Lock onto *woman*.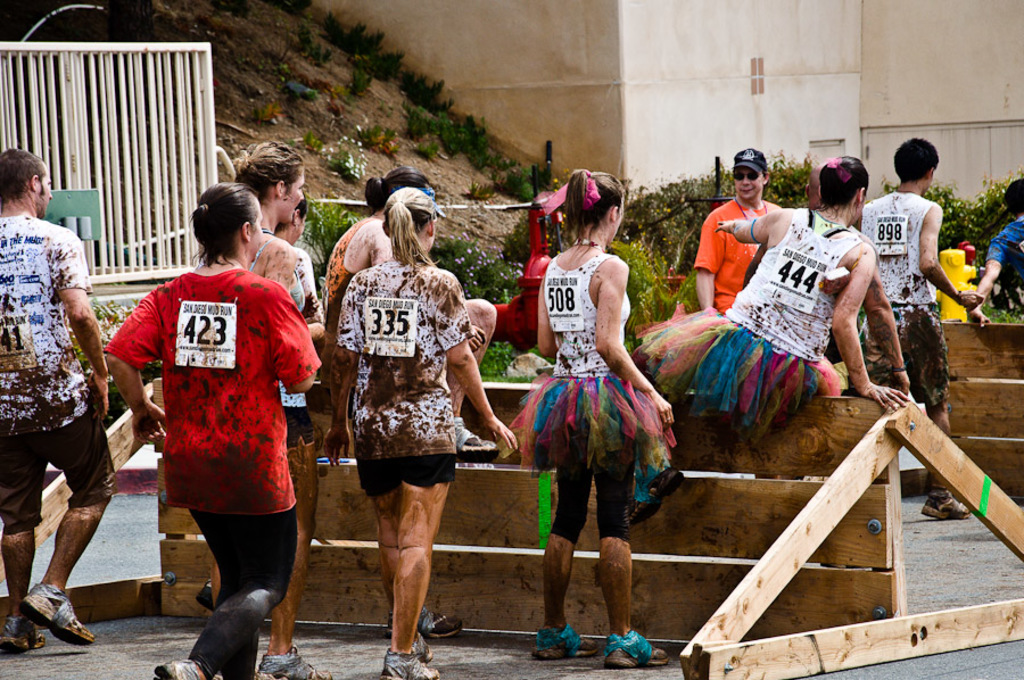
Locked: <bbox>321, 183, 515, 679</bbox>.
